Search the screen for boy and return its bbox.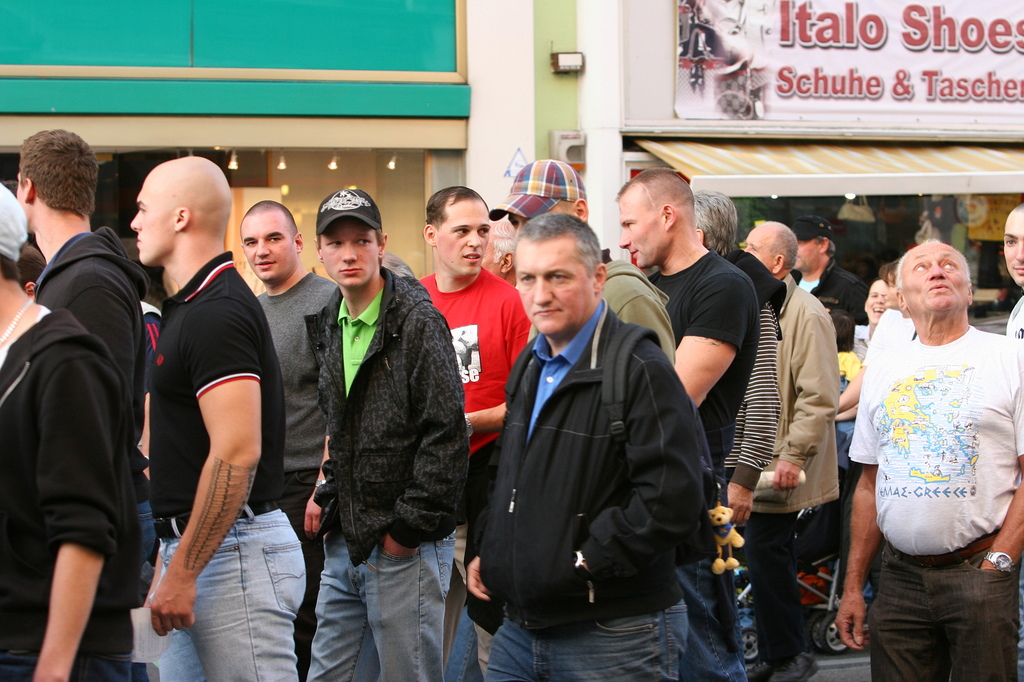
Found: (x1=305, y1=189, x2=470, y2=681).
